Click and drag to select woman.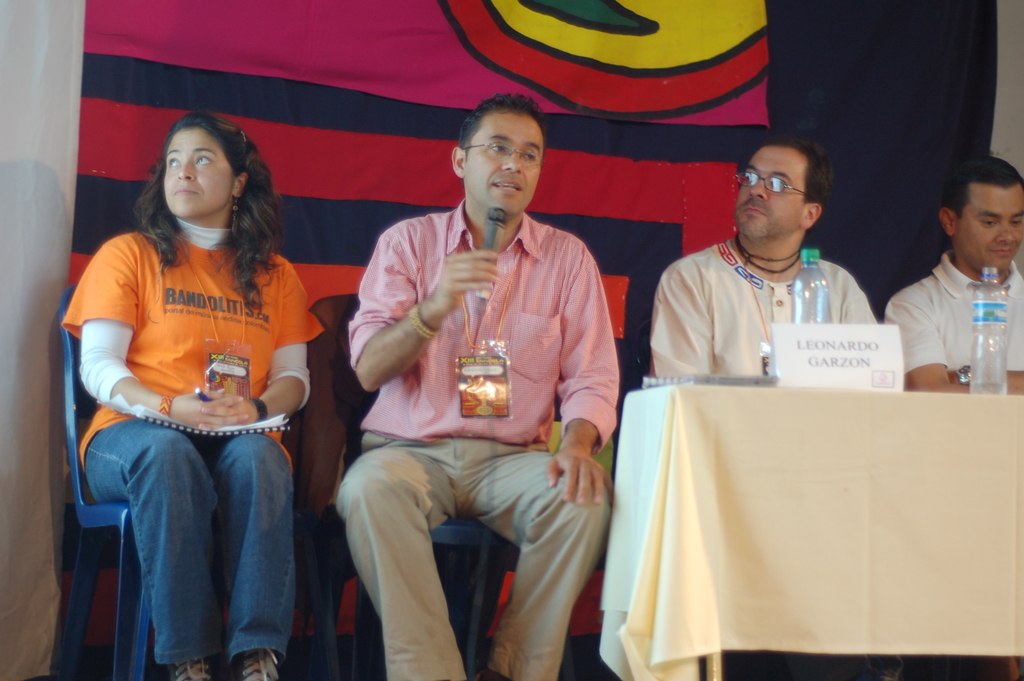
Selection: [63, 103, 324, 675].
